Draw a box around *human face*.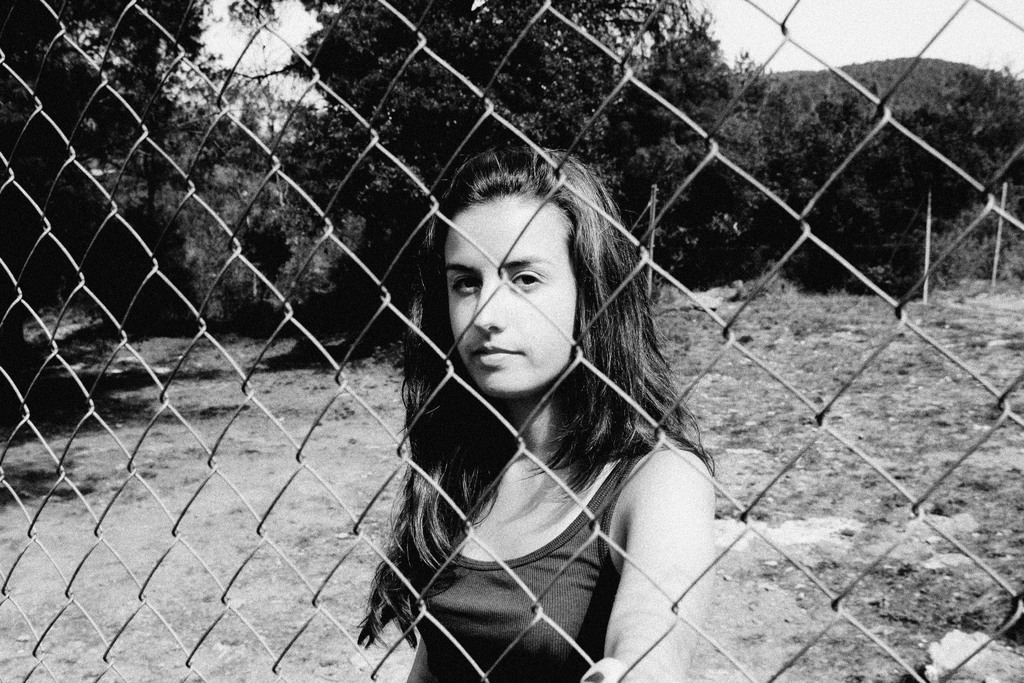
Rect(445, 194, 578, 393).
